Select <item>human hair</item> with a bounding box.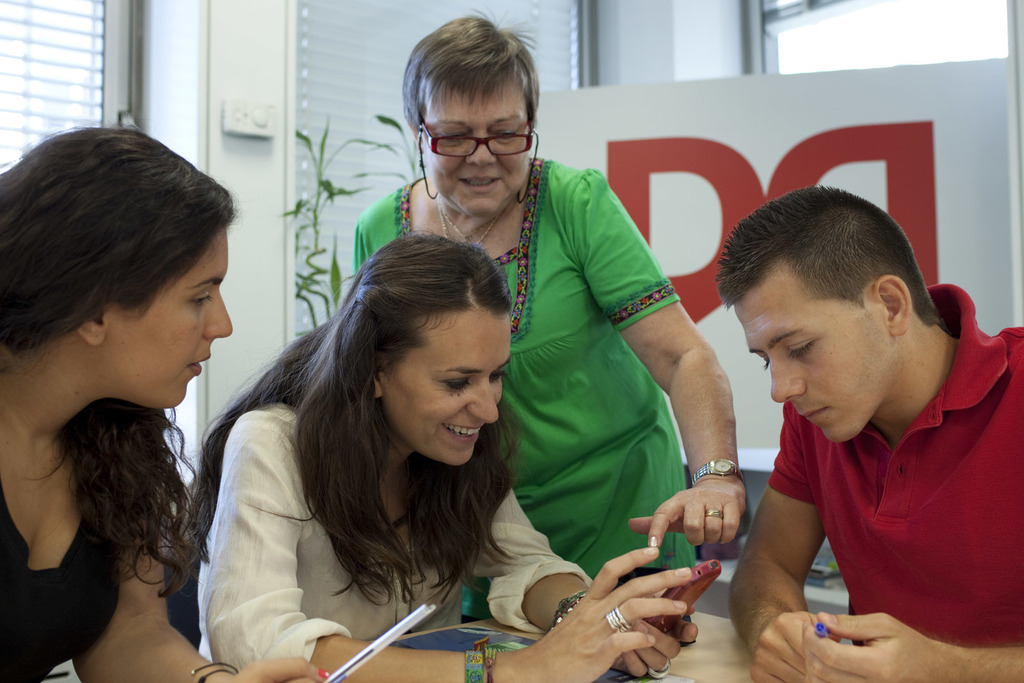
20,111,216,510.
